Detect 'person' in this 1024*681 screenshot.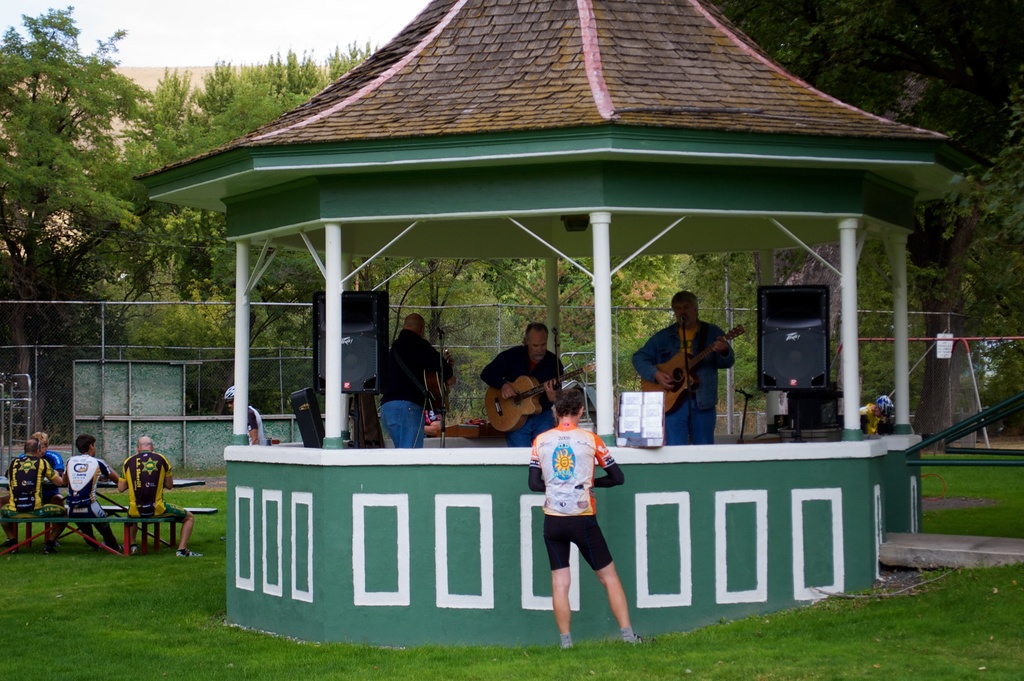
Detection: left=369, top=310, right=452, bottom=448.
